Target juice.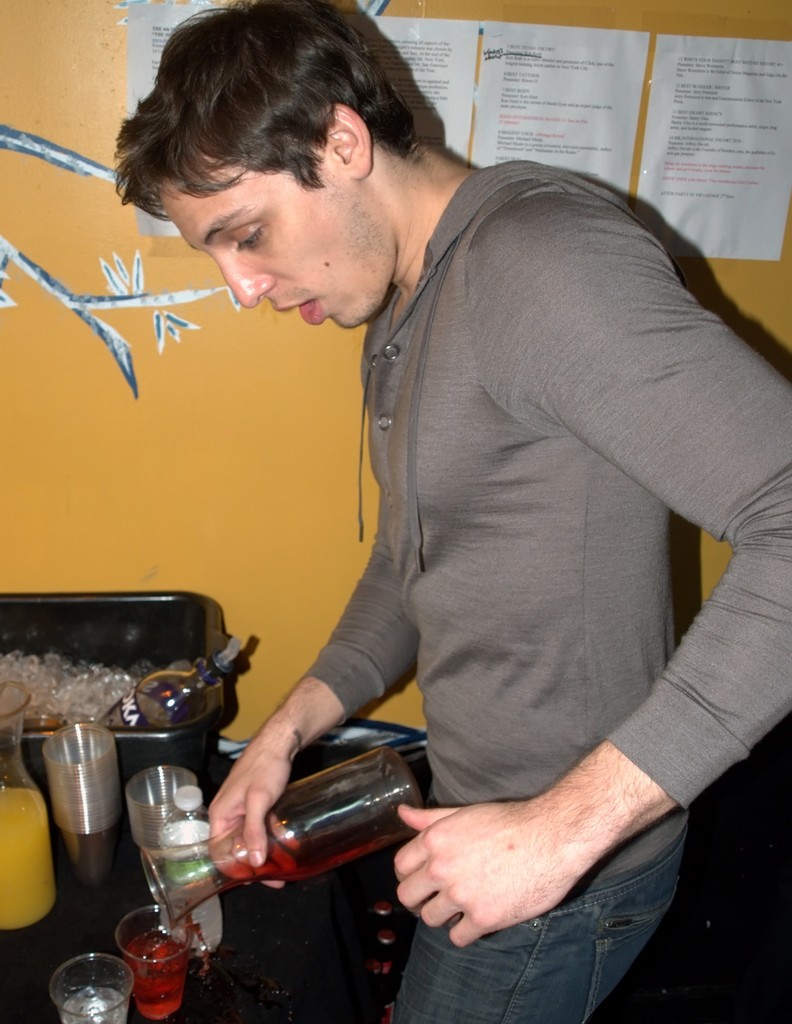
Target region: box=[125, 935, 181, 1020].
